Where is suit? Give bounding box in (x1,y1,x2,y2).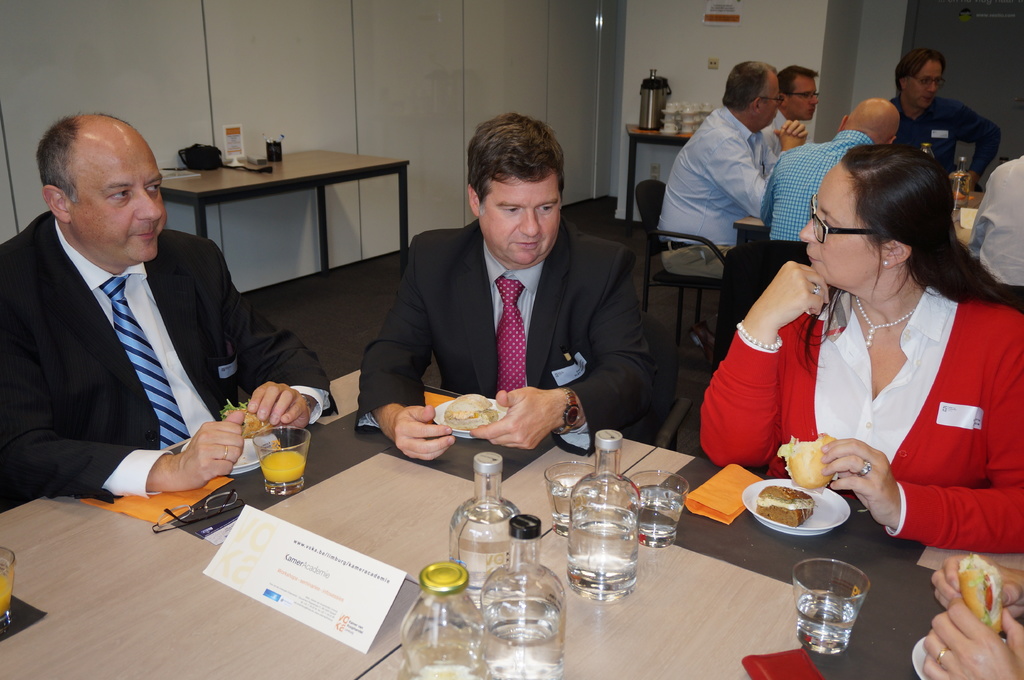
(353,218,662,457).
